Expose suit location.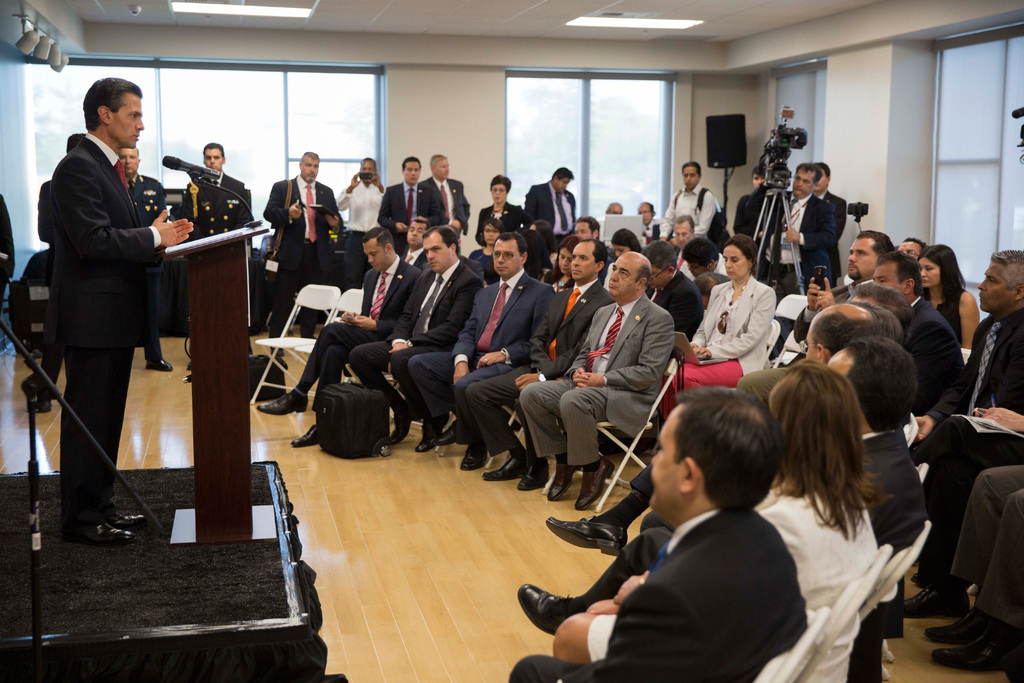
Exposed at bbox(426, 181, 465, 244).
